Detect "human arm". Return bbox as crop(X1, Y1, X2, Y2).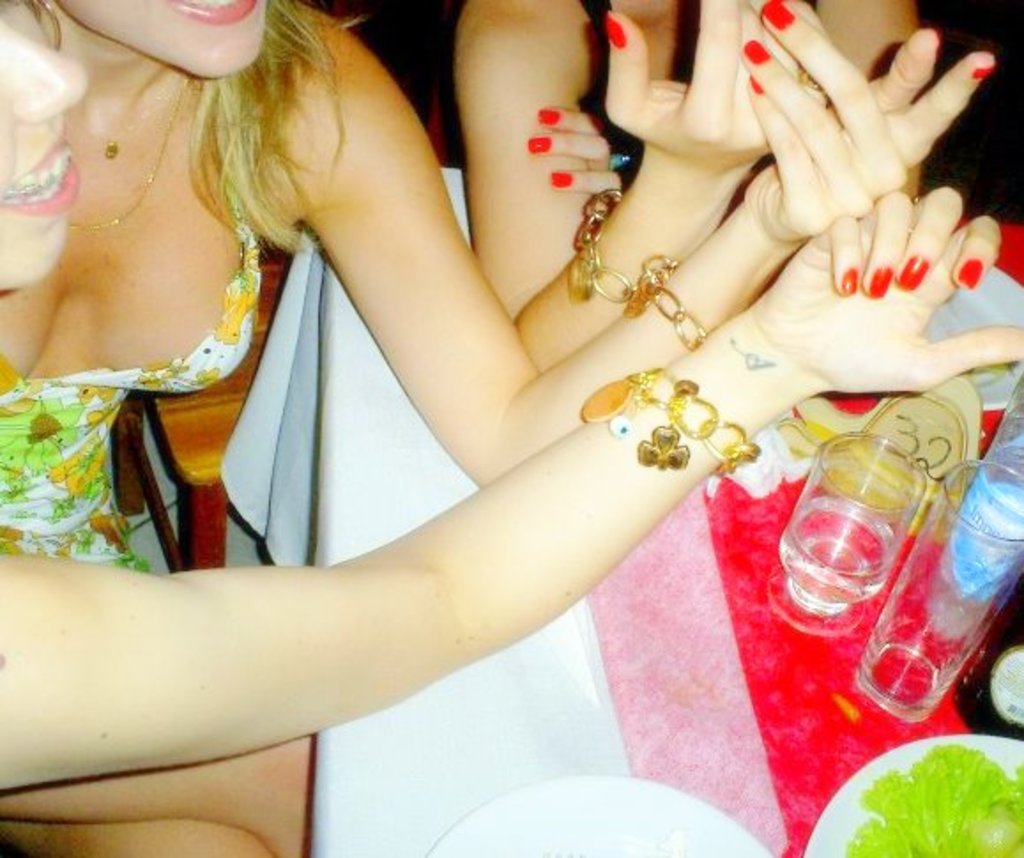
crop(527, 103, 623, 191).
